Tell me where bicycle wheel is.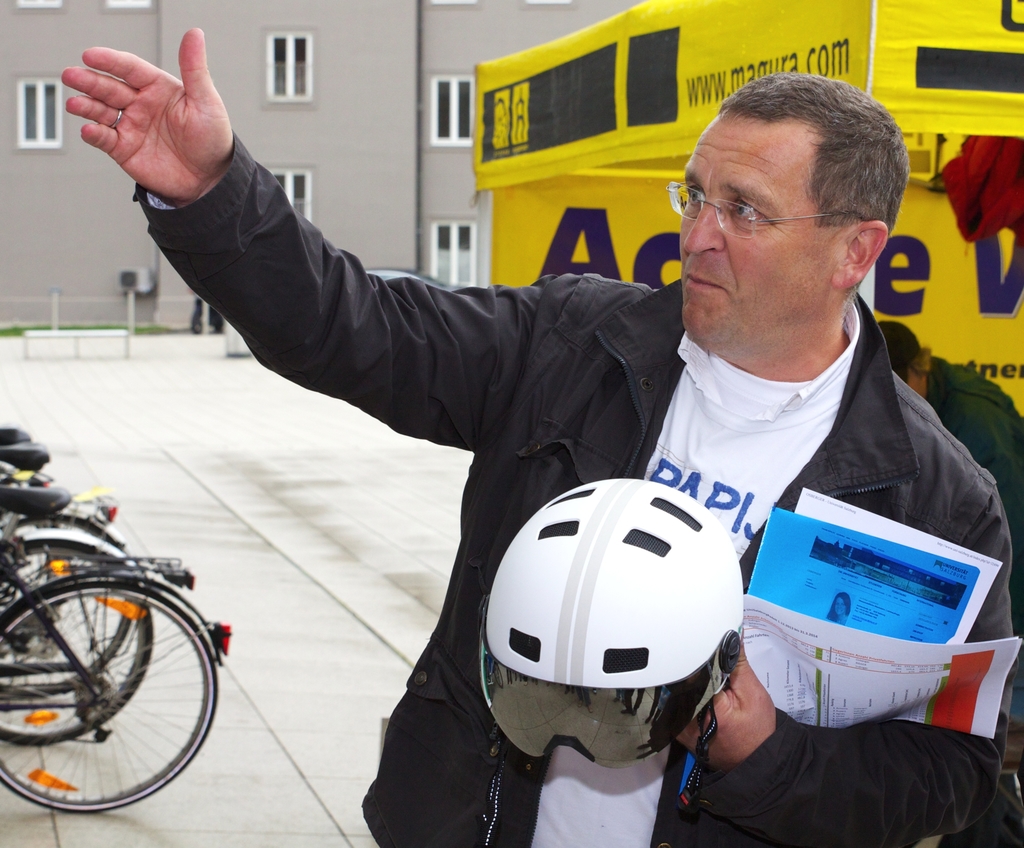
bicycle wheel is at (0, 534, 159, 745).
